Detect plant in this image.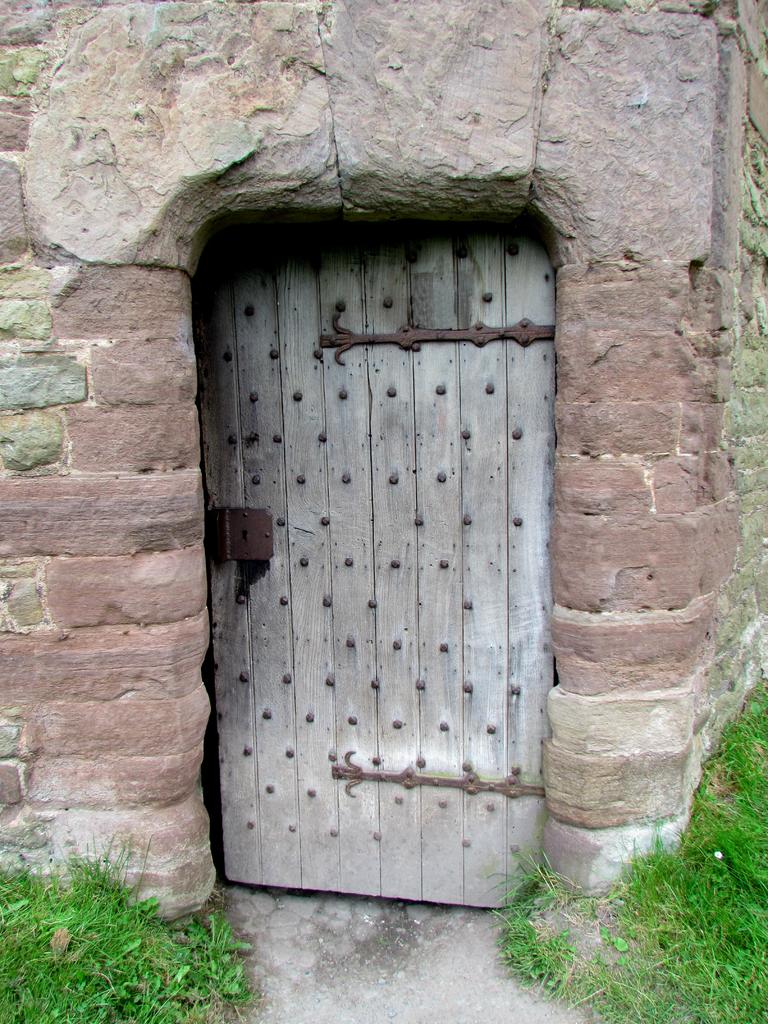
Detection: rect(479, 835, 557, 987).
